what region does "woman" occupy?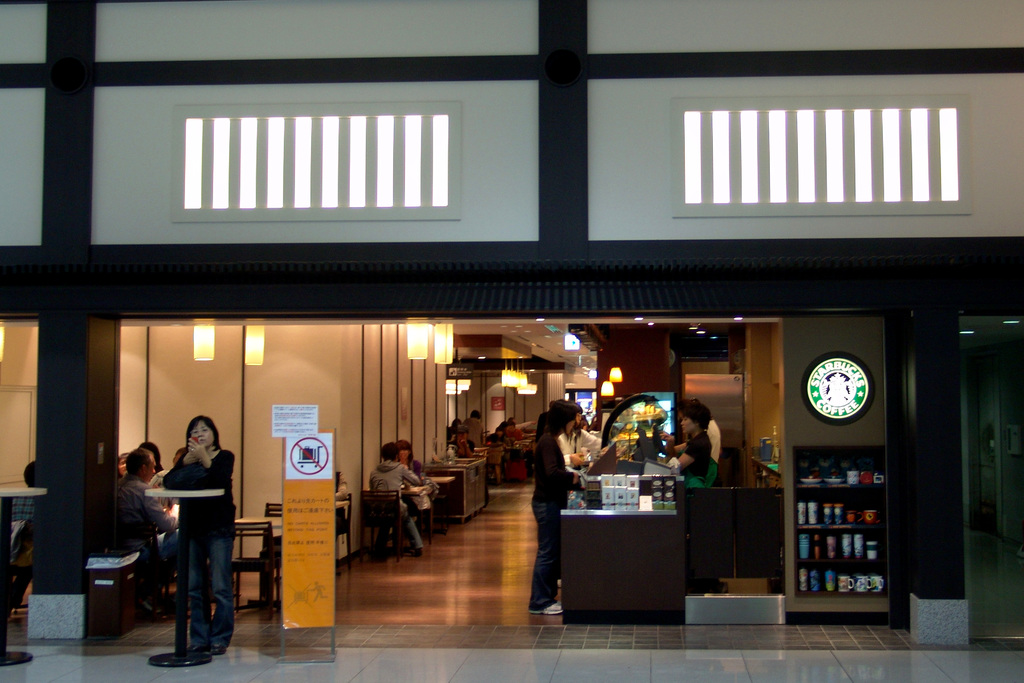
bbox=(145, 407, 242, 661).
